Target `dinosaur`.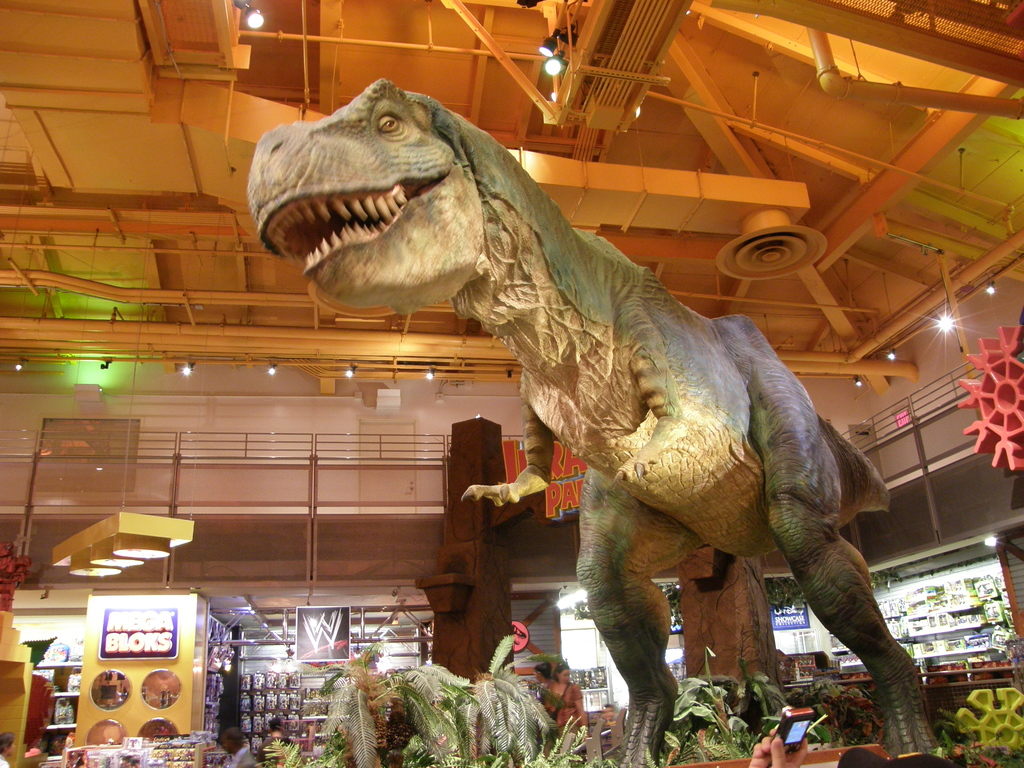
Target region: 248,78,945,767.
